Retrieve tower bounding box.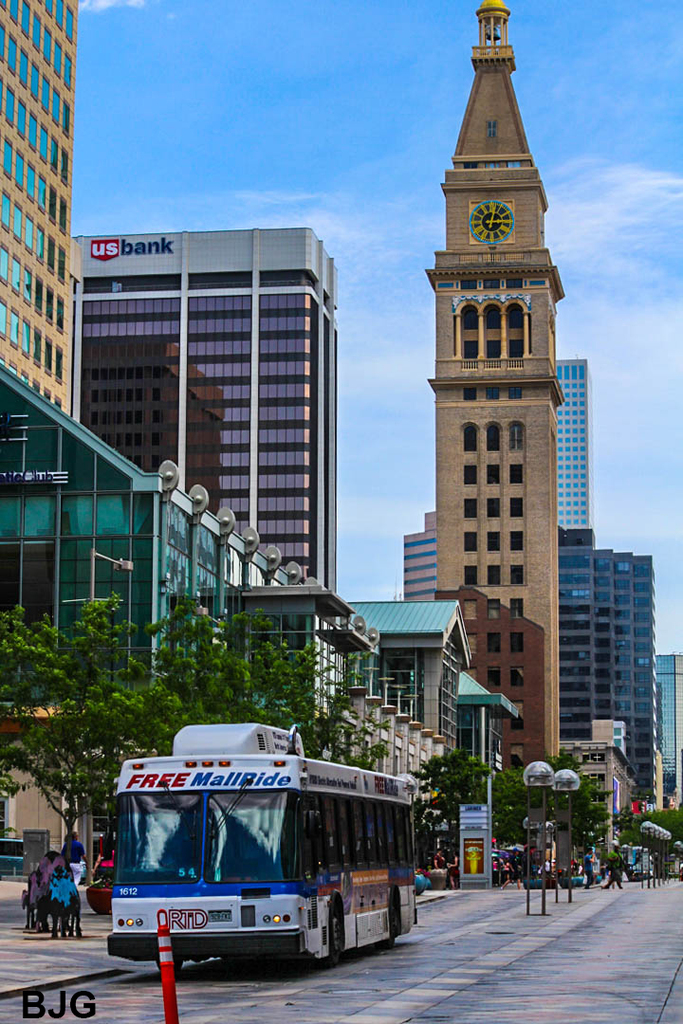
Bounding box: BBox(66, 236, 333, 588).
